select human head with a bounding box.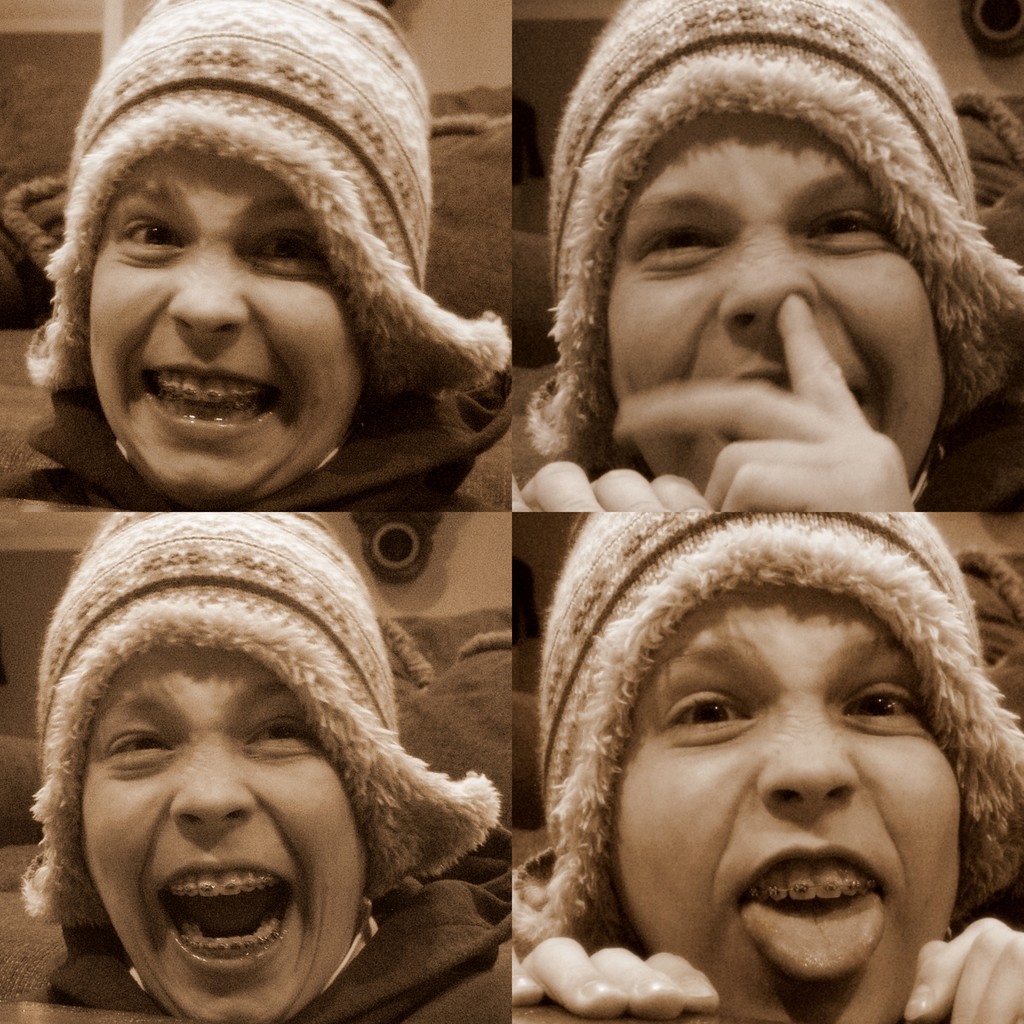
(550,0,984,512).
